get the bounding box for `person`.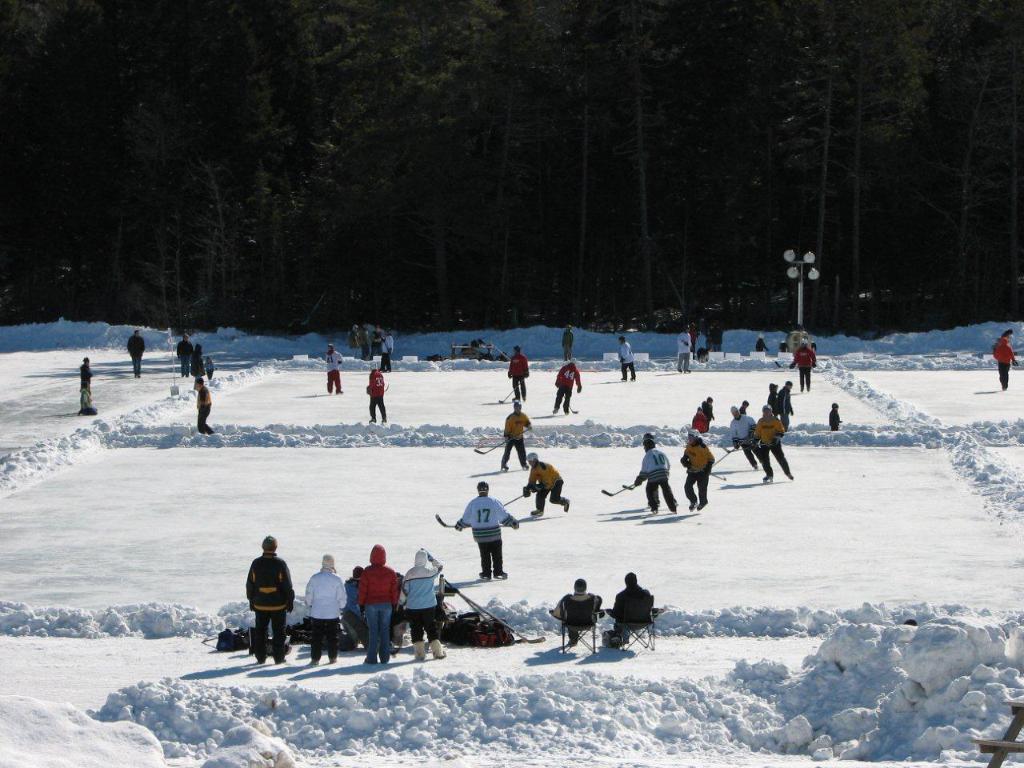
[left=764, top=406, right=794, bottom=482].
